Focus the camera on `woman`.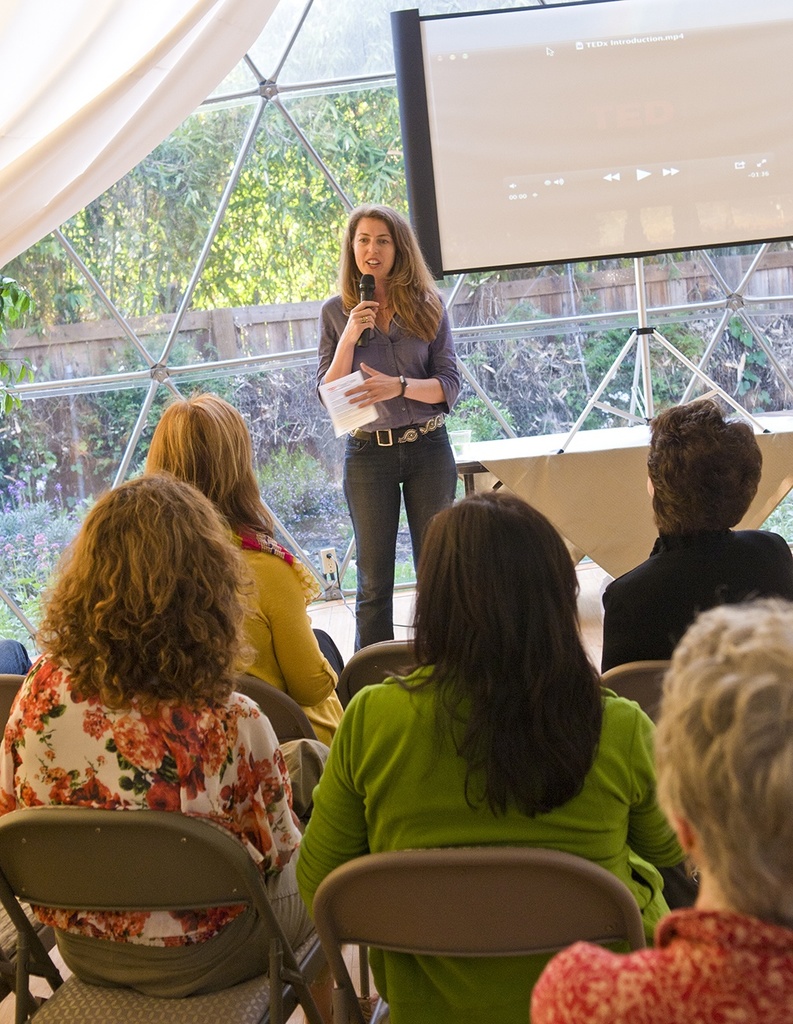
Focus region: (298, 489, 703, 1023).
